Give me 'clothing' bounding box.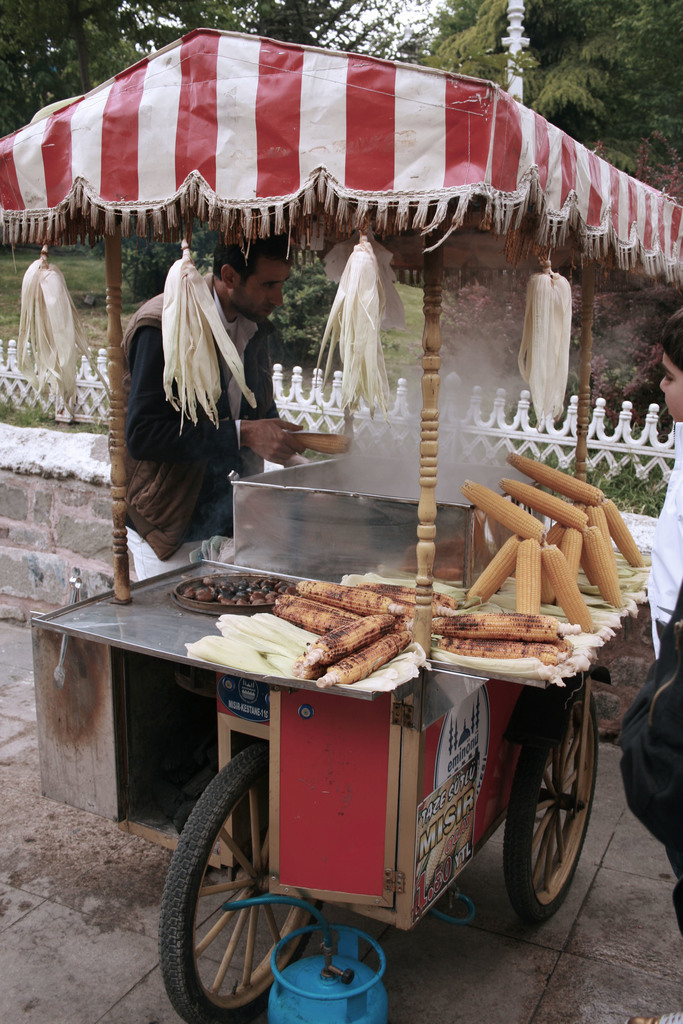
[x1=111, y1=282, x2=299, y2=579].
